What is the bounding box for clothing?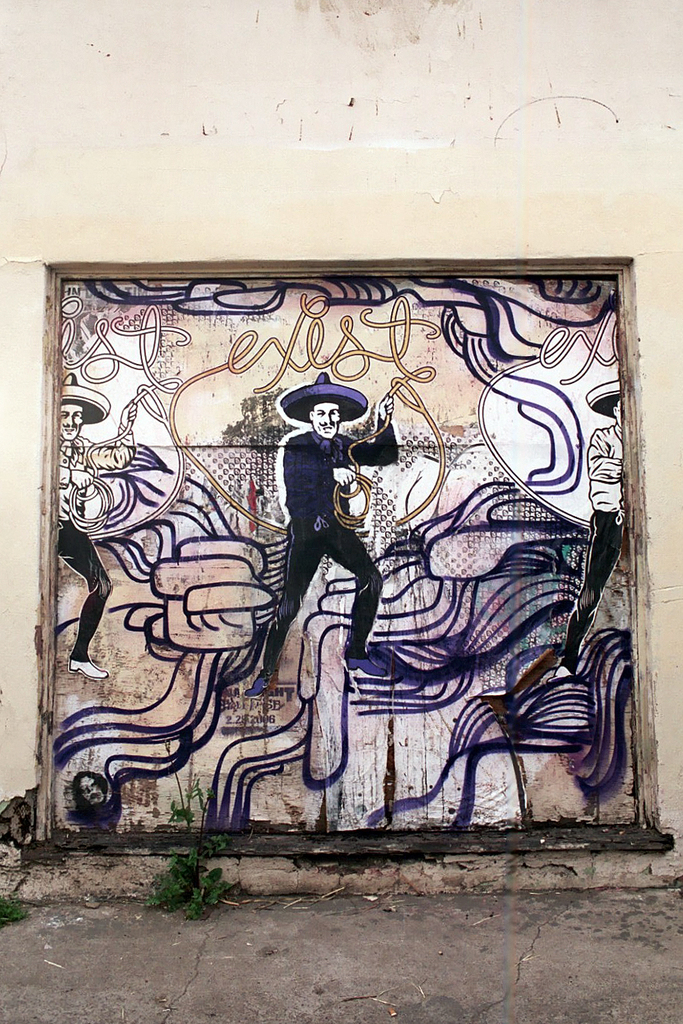
x1=275, y1=382, x2=377, y2=638.
